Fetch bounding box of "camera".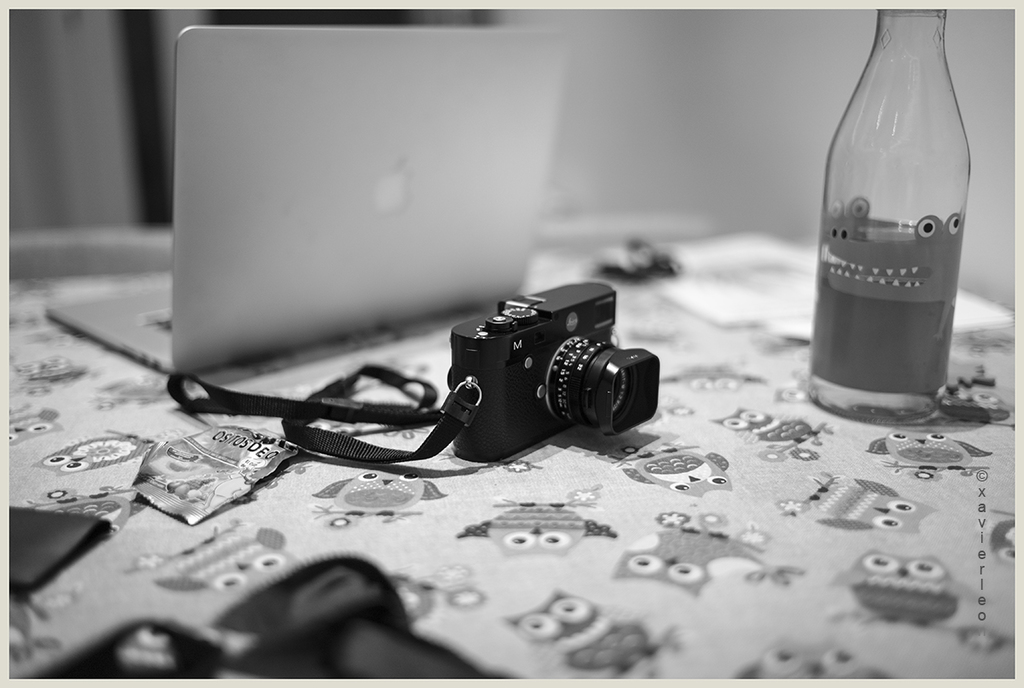
Bbox: x1=416 y1=279 x2=665 y2=458.
